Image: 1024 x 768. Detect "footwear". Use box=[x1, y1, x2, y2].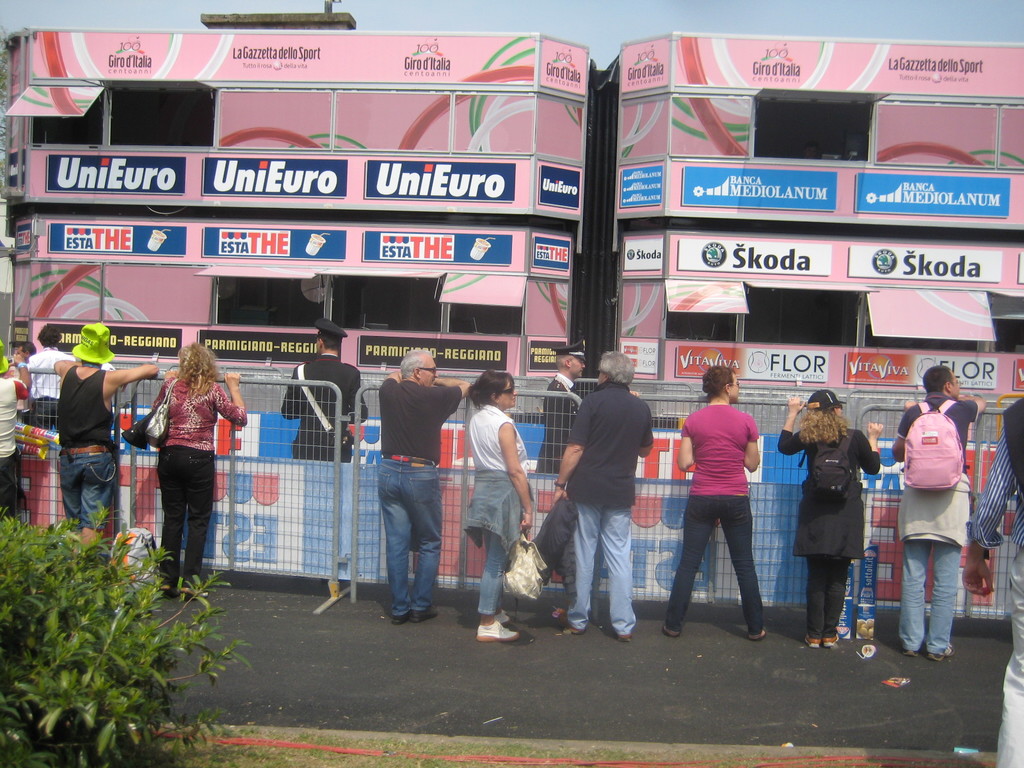
box=[477, 616, 520, 641].
